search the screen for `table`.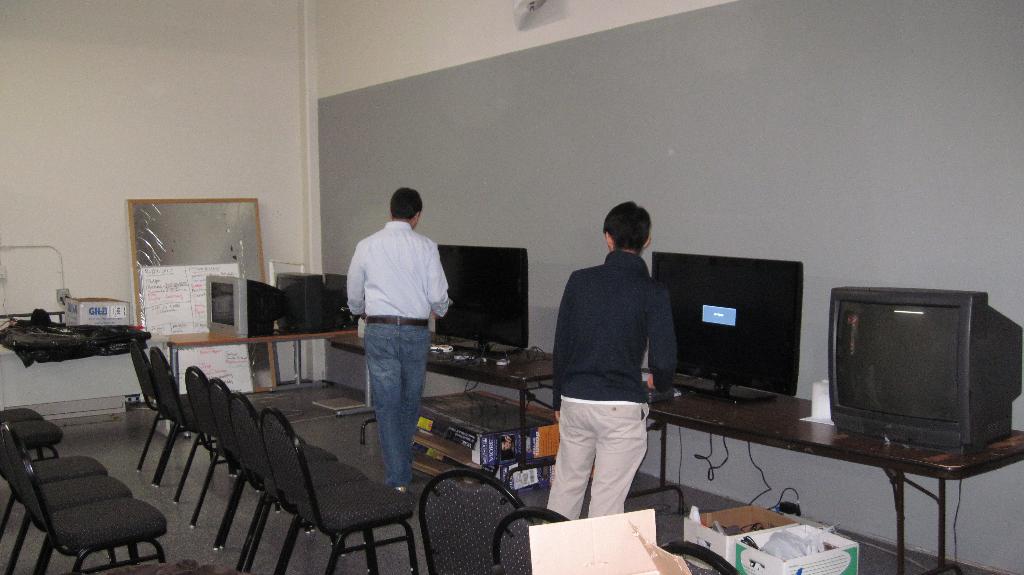
Found at [left=166, top=327, right=378, bottom=391].
